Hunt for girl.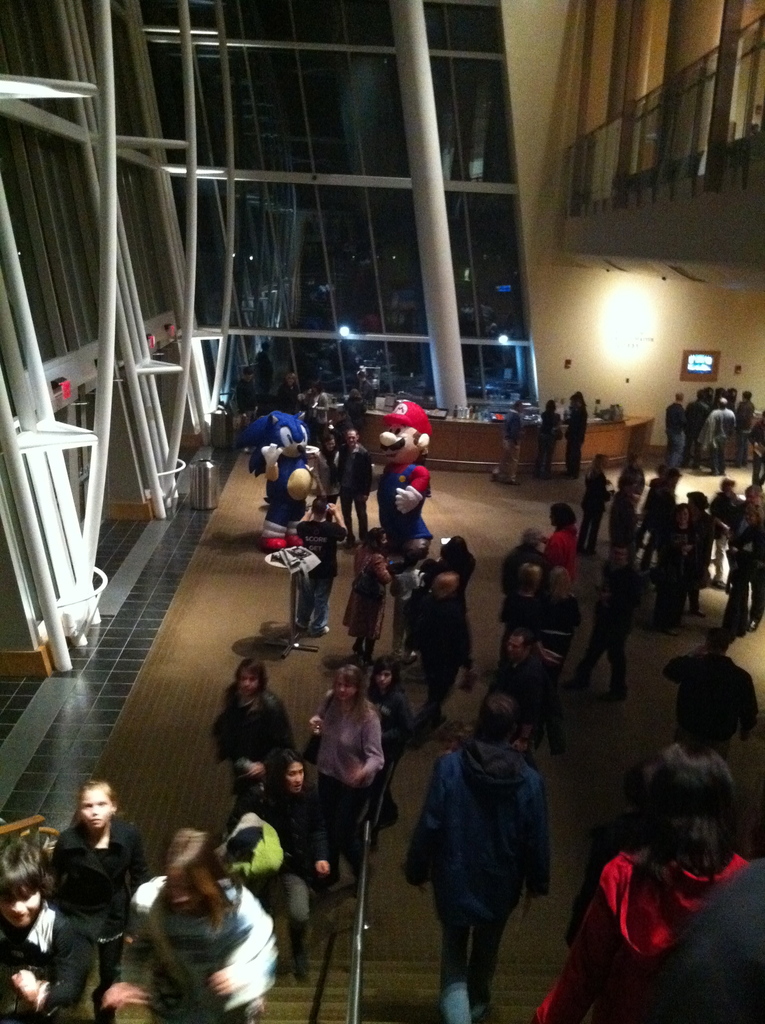
Hunted down at [366,654,423,824].
